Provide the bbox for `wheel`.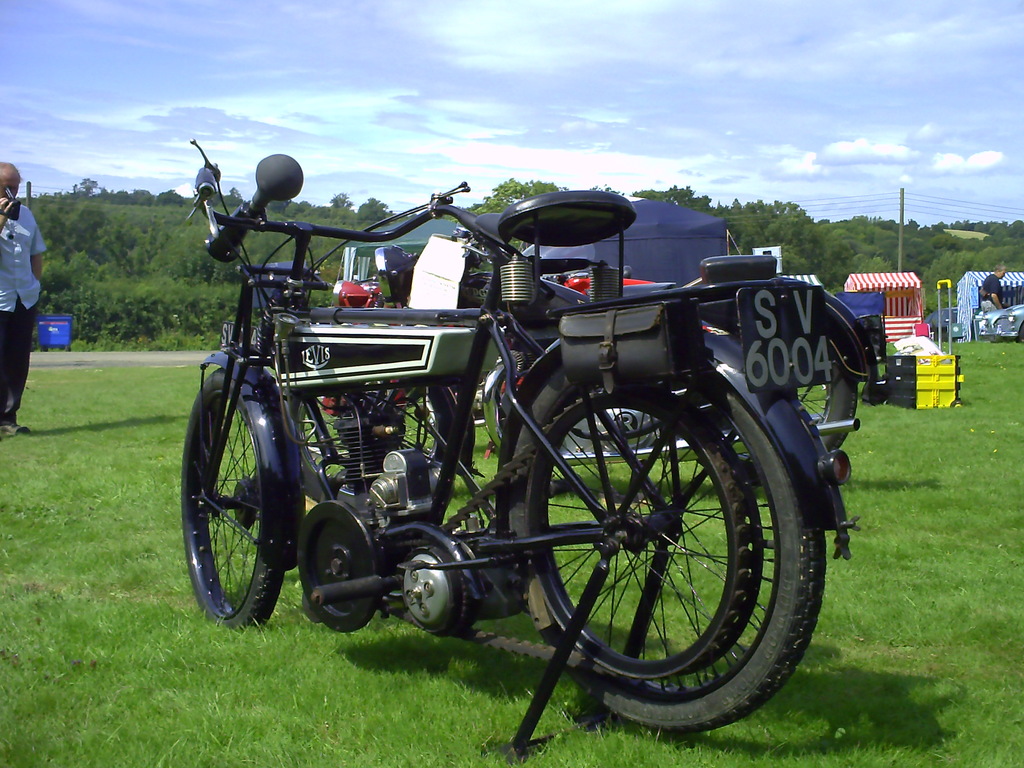
[181, 365, 280, 631].
